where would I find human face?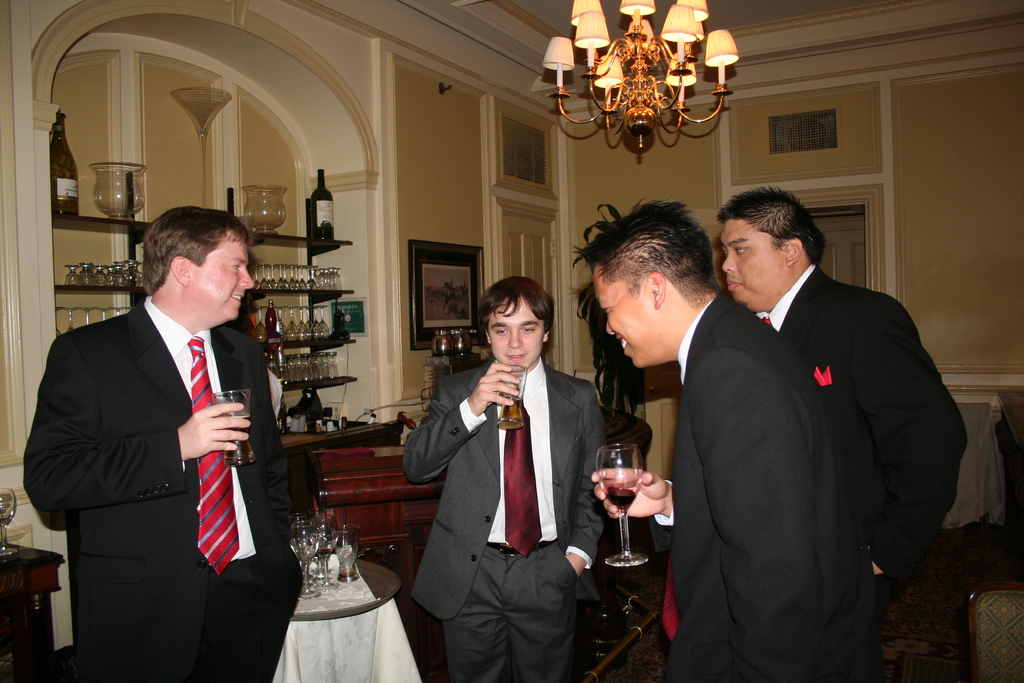
At 720,217,783,306.
